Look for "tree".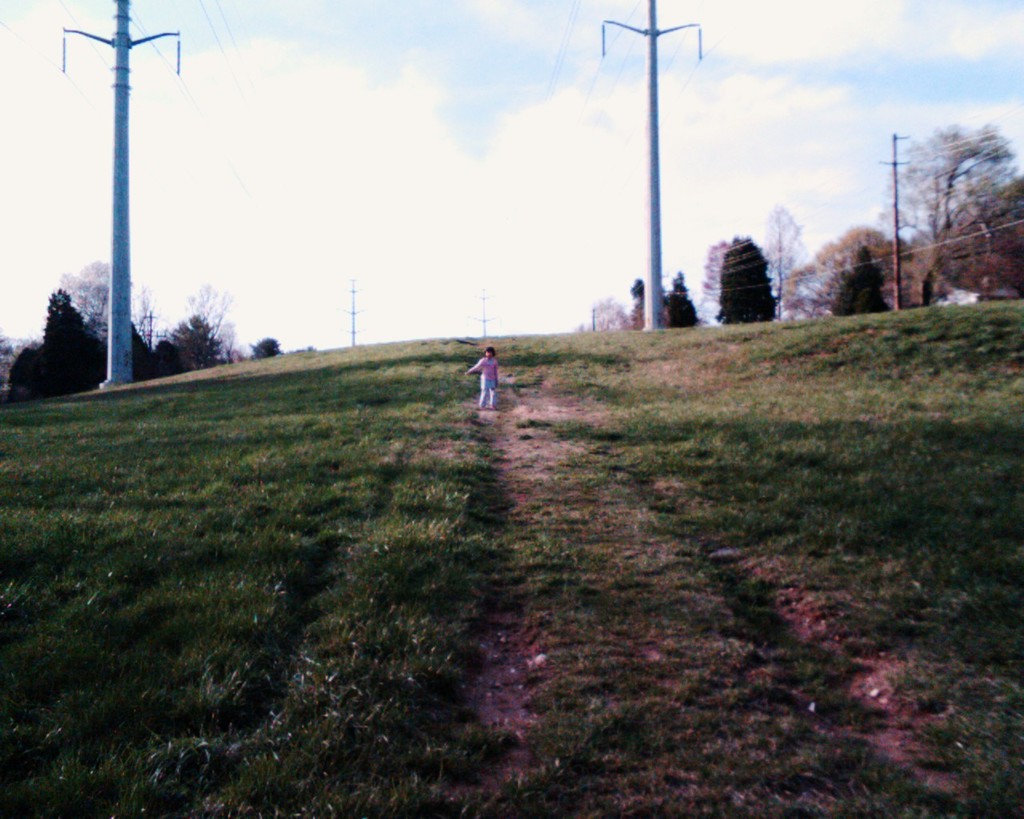
Found: <region>243, 334, 282, 359</region>.
